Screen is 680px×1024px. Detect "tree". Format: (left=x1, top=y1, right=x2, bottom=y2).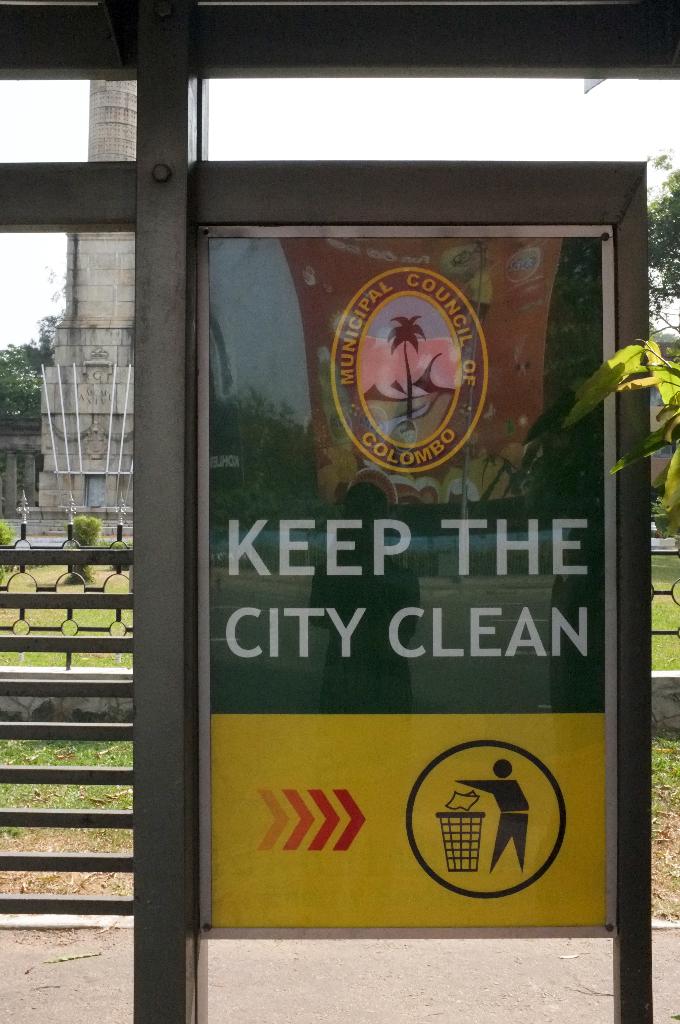
(left=553, top=138, right=679, bottom=543).
